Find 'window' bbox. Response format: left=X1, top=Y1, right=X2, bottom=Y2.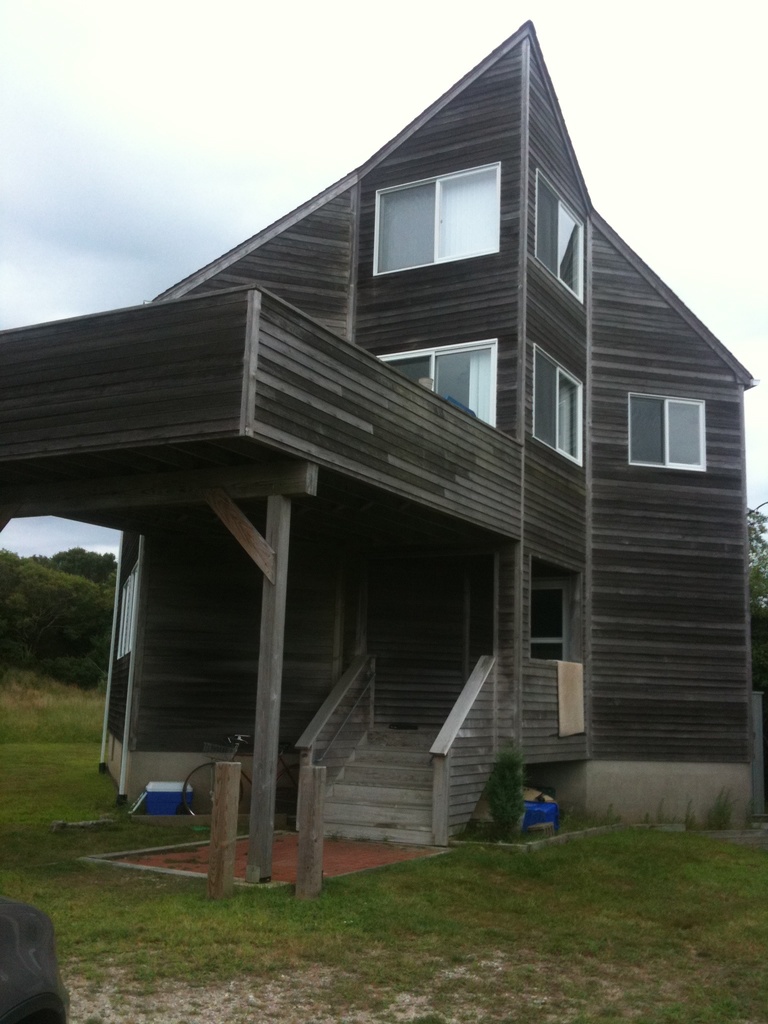
left=529, top=578, right=564, bottom=662.
